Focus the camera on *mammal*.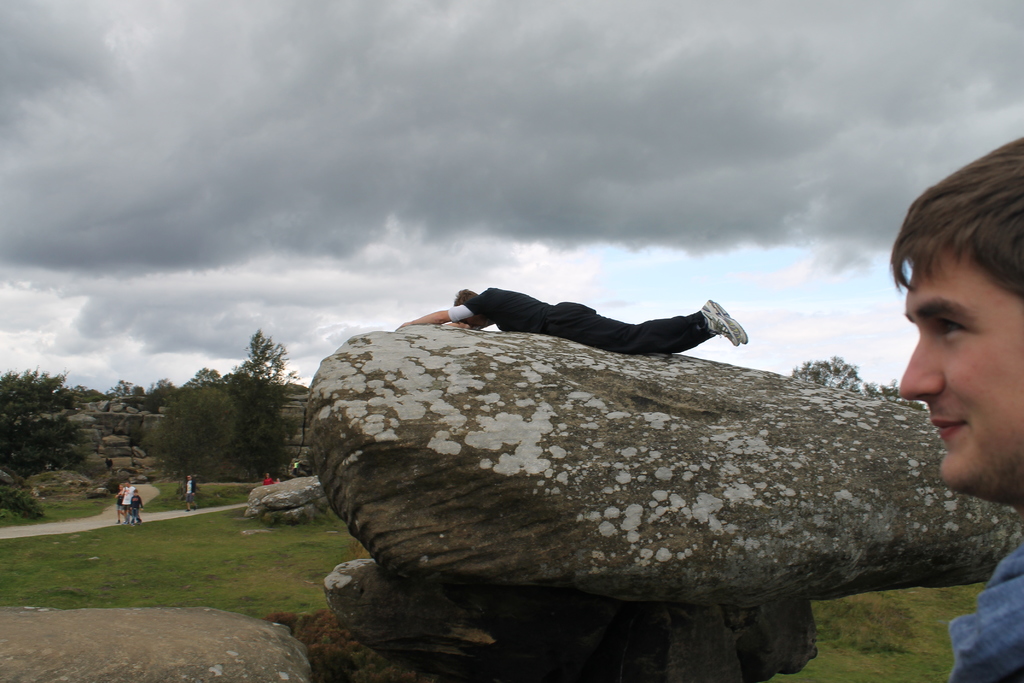
Focus region: 884,135,1023,682.
